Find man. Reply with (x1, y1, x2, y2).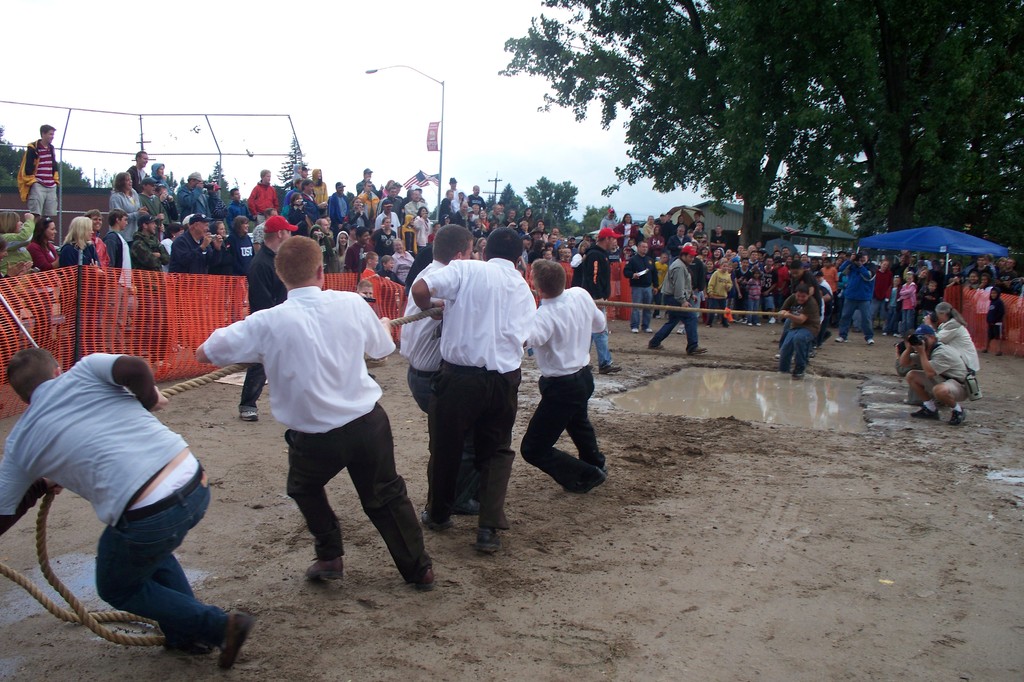
(417, 225, 538, 551).
